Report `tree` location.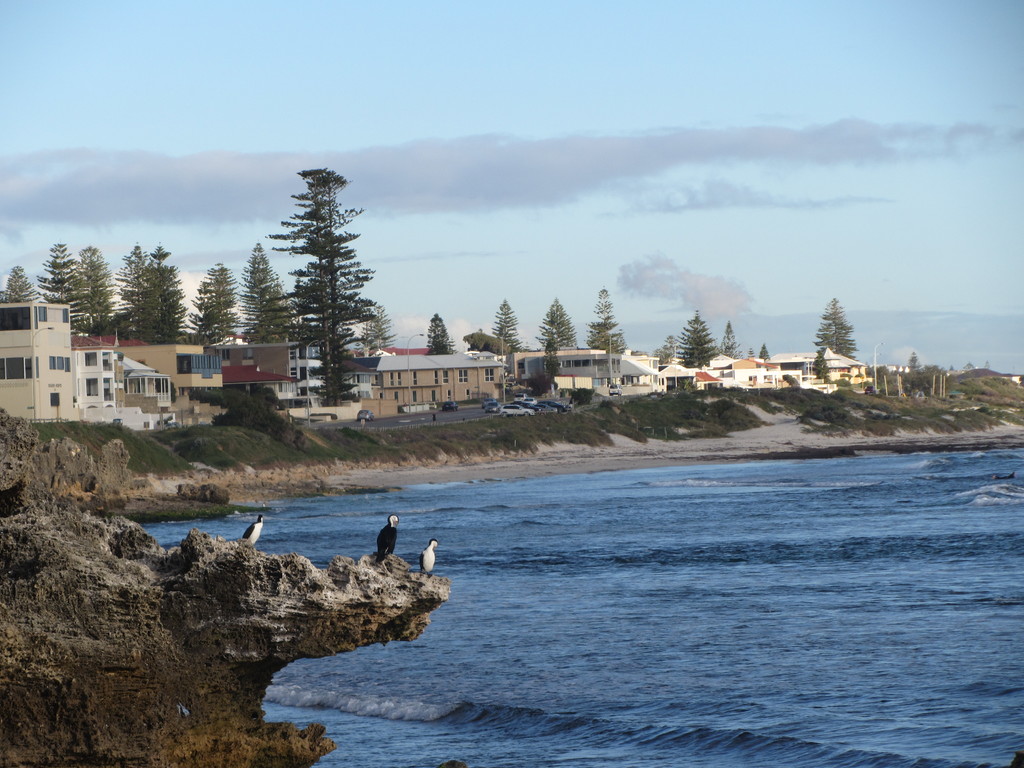
Report: <bbox>812, 349, 830, 384</bbox>.
